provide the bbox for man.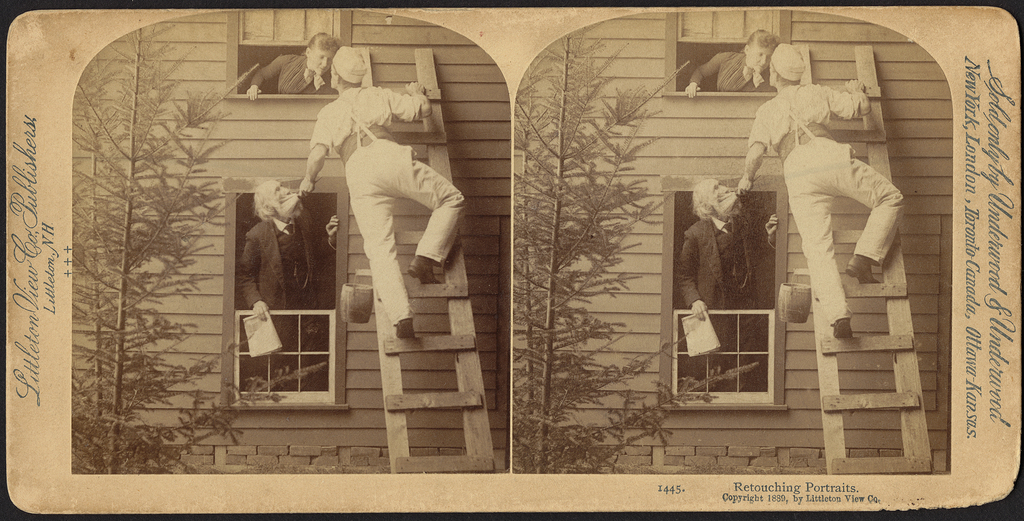
rect(684, 24, 780, 92).
